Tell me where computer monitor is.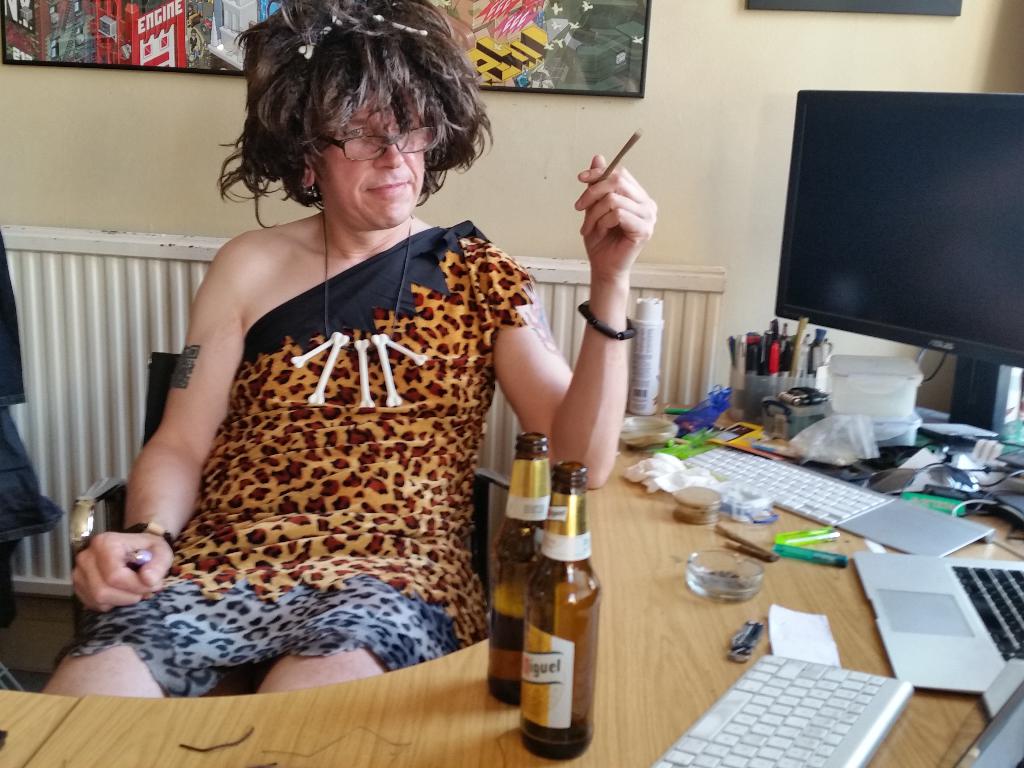
computer monitor is at [x1=767, y1=104, x2=1009, y2=419].
